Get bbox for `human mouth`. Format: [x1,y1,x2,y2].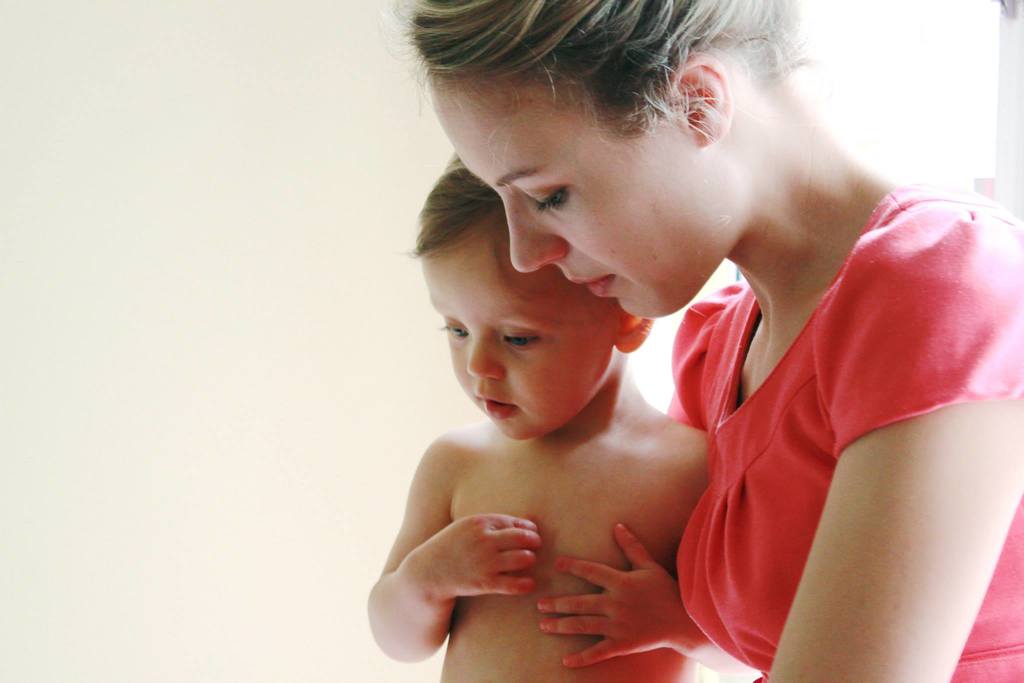
[565,272,616,296].
